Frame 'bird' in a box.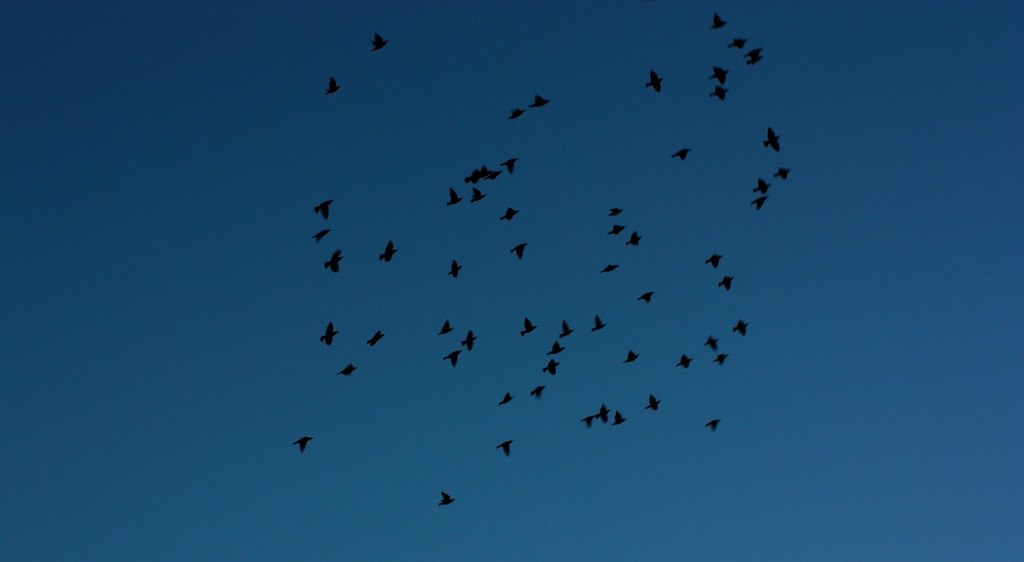
<region>467, 184, 492, 207</region>.
